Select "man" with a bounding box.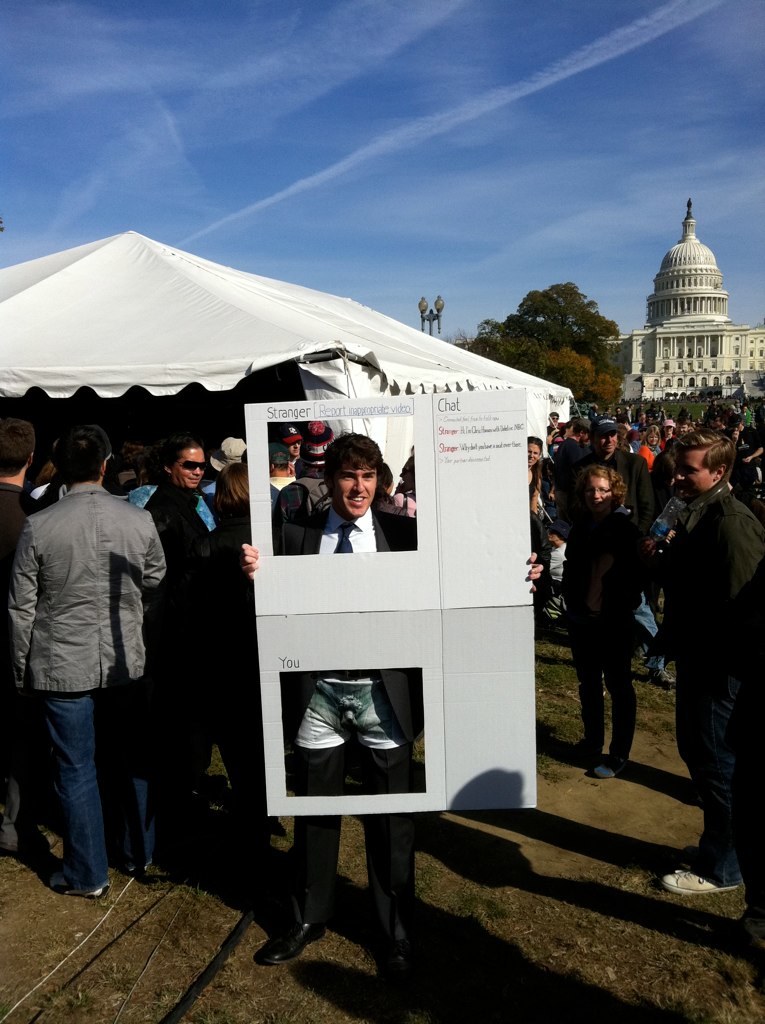
pyautogui.locateOnScreen(663, 427, 764, 895).
